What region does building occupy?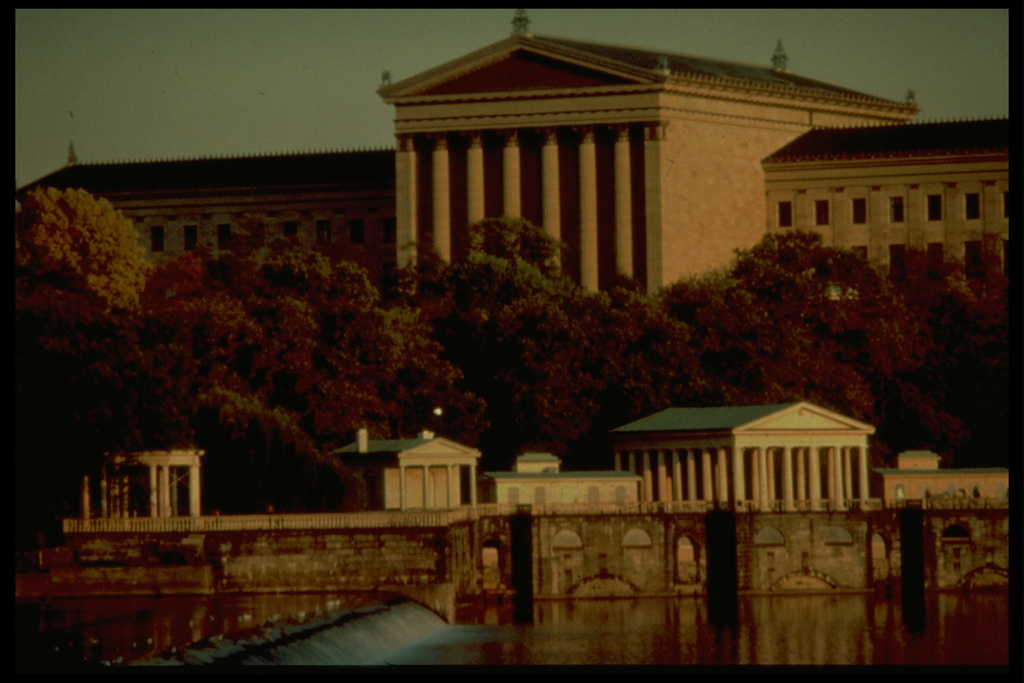
6, 21, 1011, 320.
